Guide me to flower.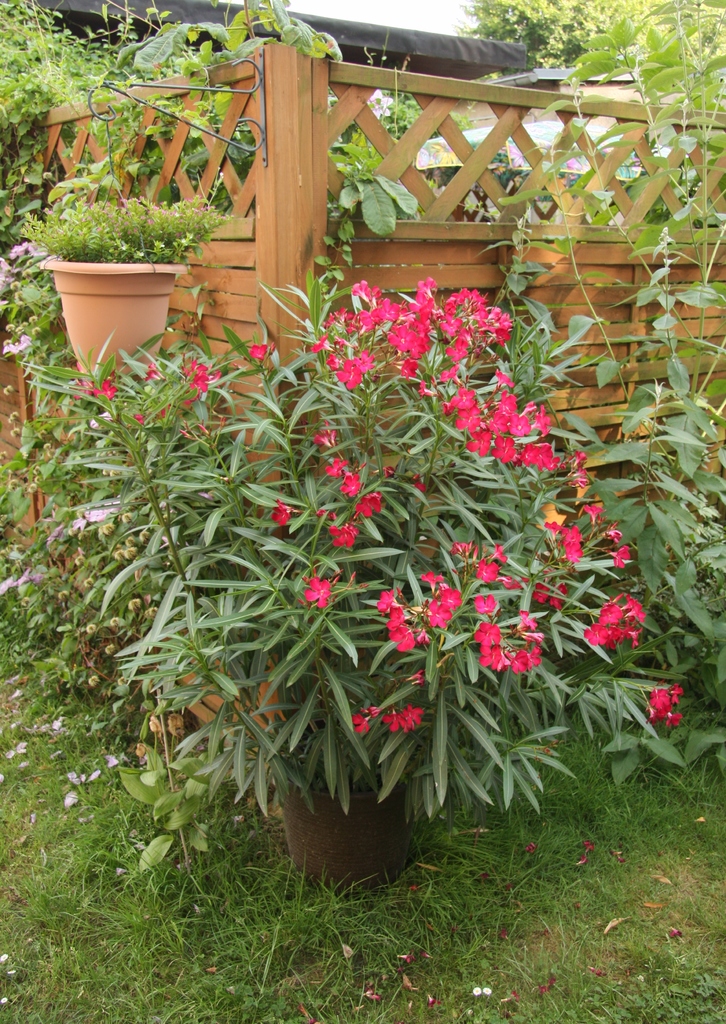
Guidance: pyautogui.locateOnScreen(350, 712, 371, 734).
